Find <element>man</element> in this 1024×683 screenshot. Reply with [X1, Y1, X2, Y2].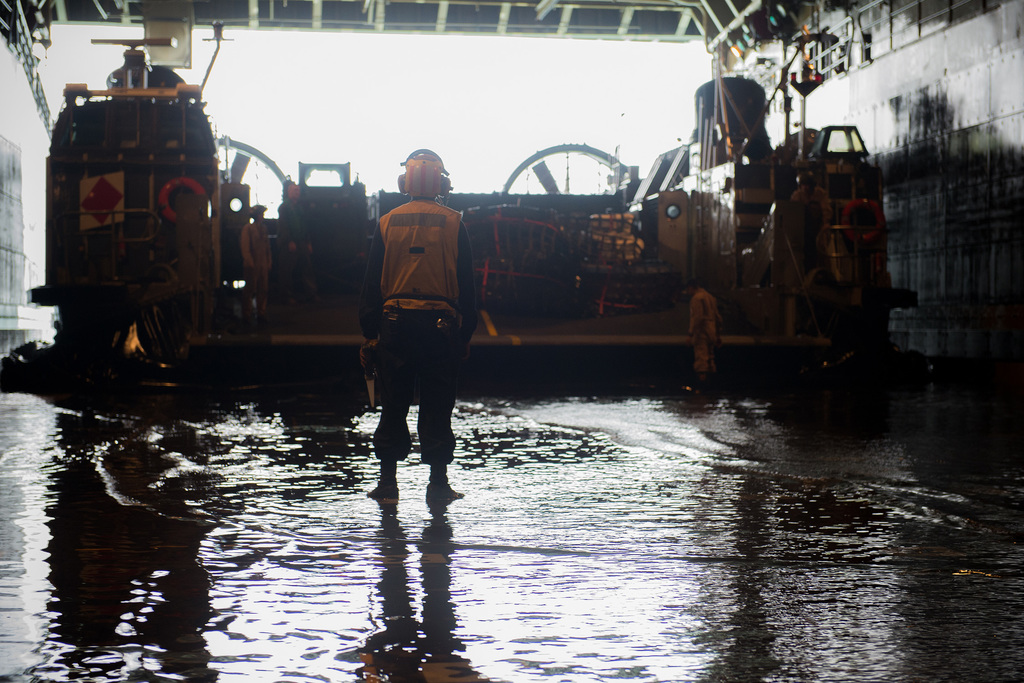
[236, 199, 270, 324].
